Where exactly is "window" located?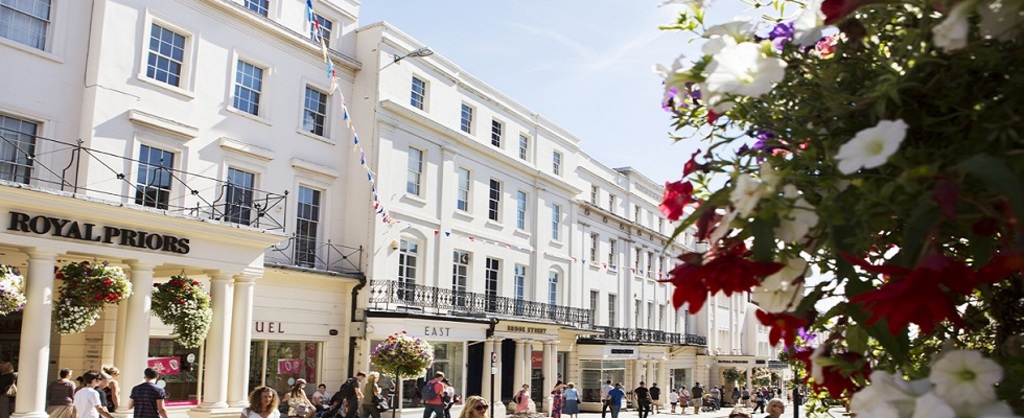
Its bounding box is left=549, top=203, right=565, bottom=252.
